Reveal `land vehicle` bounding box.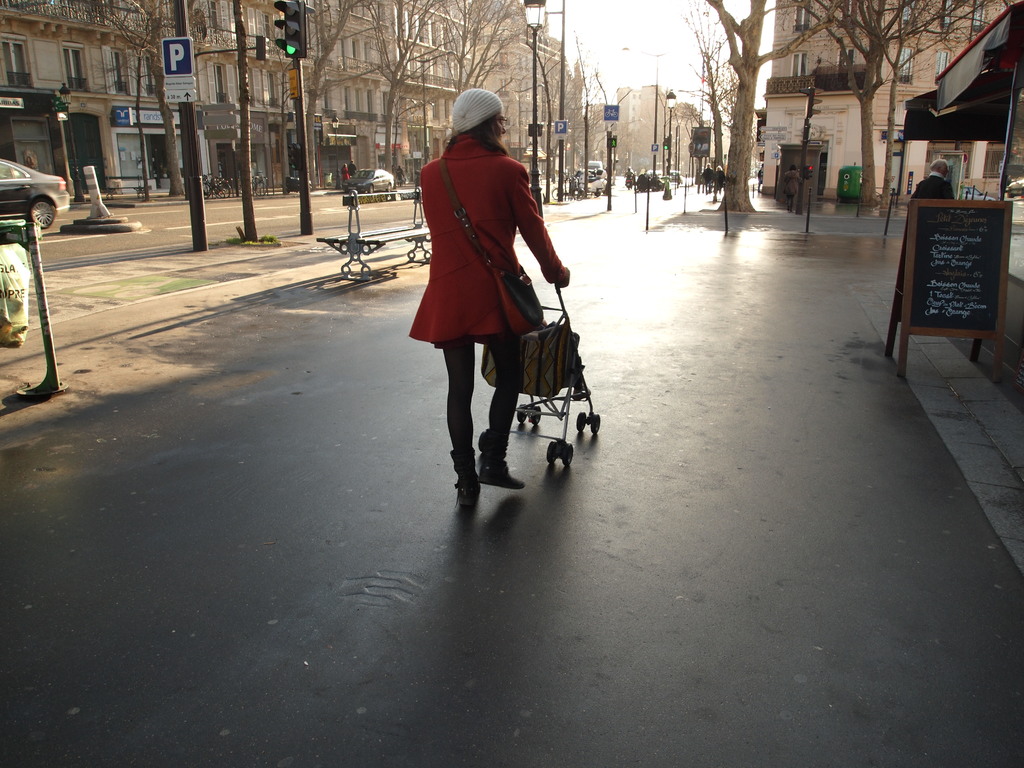
Revealed: x1=625 y1=173 x2=635 y2=191.
